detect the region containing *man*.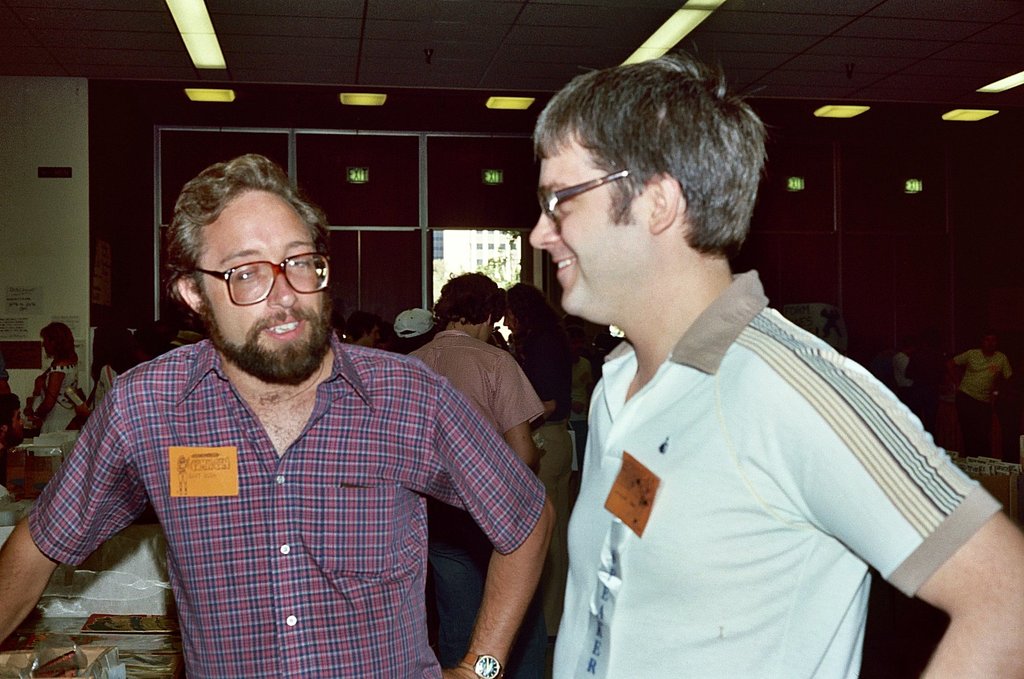
[left=527, top=60, right=1023, bottom=678].
